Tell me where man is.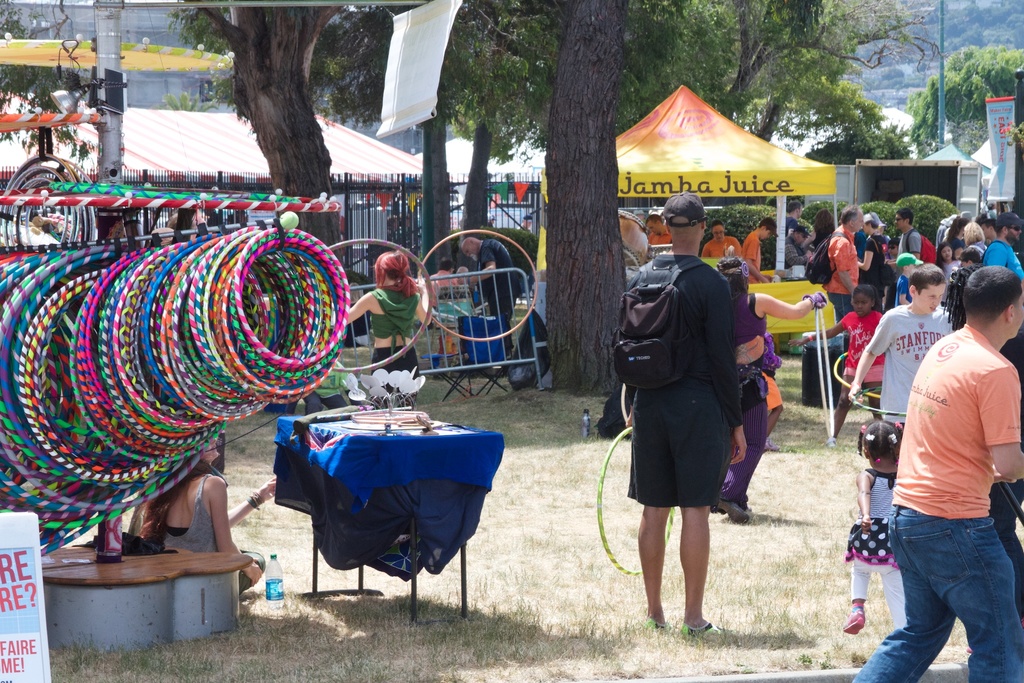
man is at crop(613, 209, 776, 630).
